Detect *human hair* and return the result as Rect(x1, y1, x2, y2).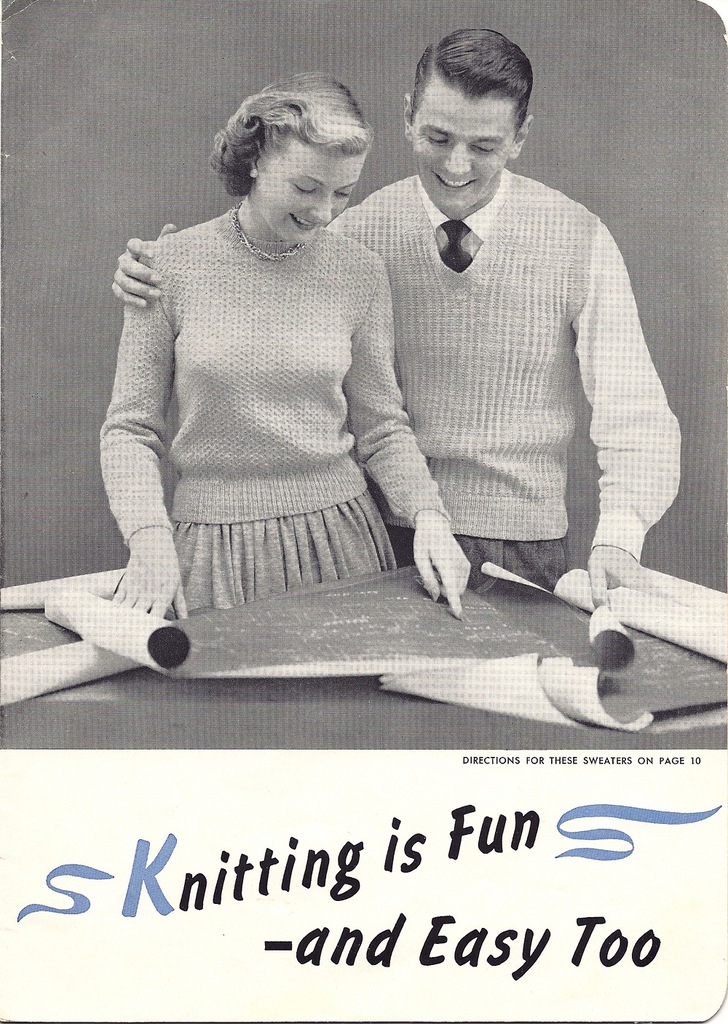
Rect(414, 27, 539, 151).
